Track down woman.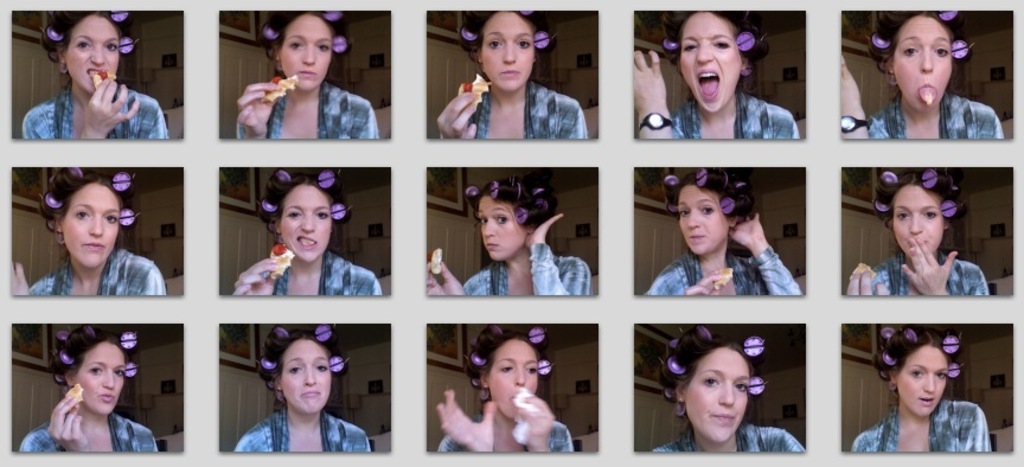
Tracked to x1=428, y1=173, x2=595, y2=302.
